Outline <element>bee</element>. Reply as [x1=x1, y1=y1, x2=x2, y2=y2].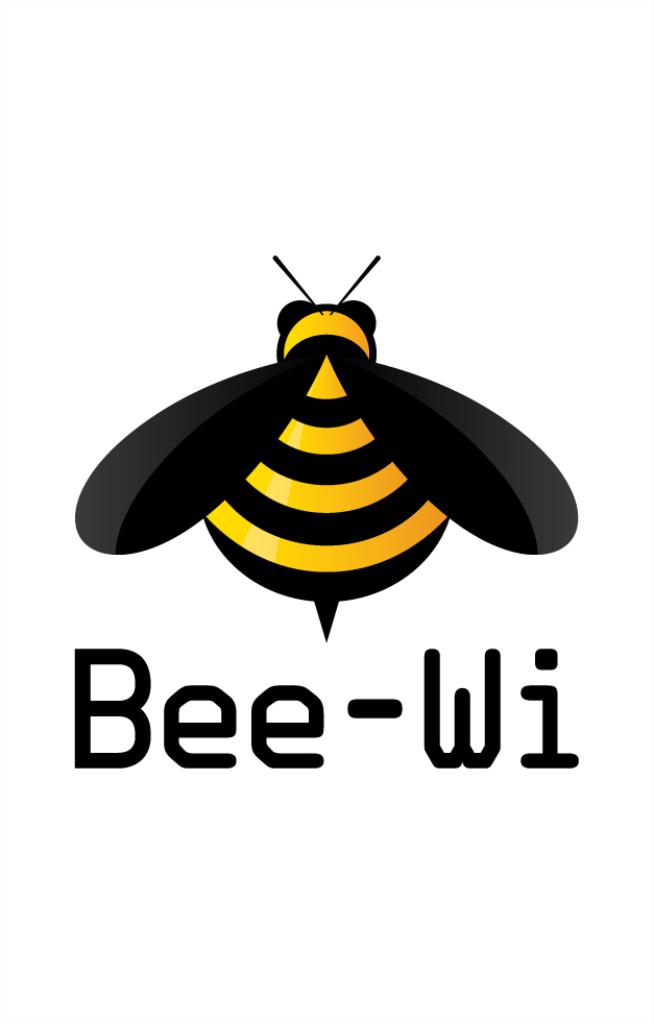
[x1=105, y1=262, x2=553, y2=594].
